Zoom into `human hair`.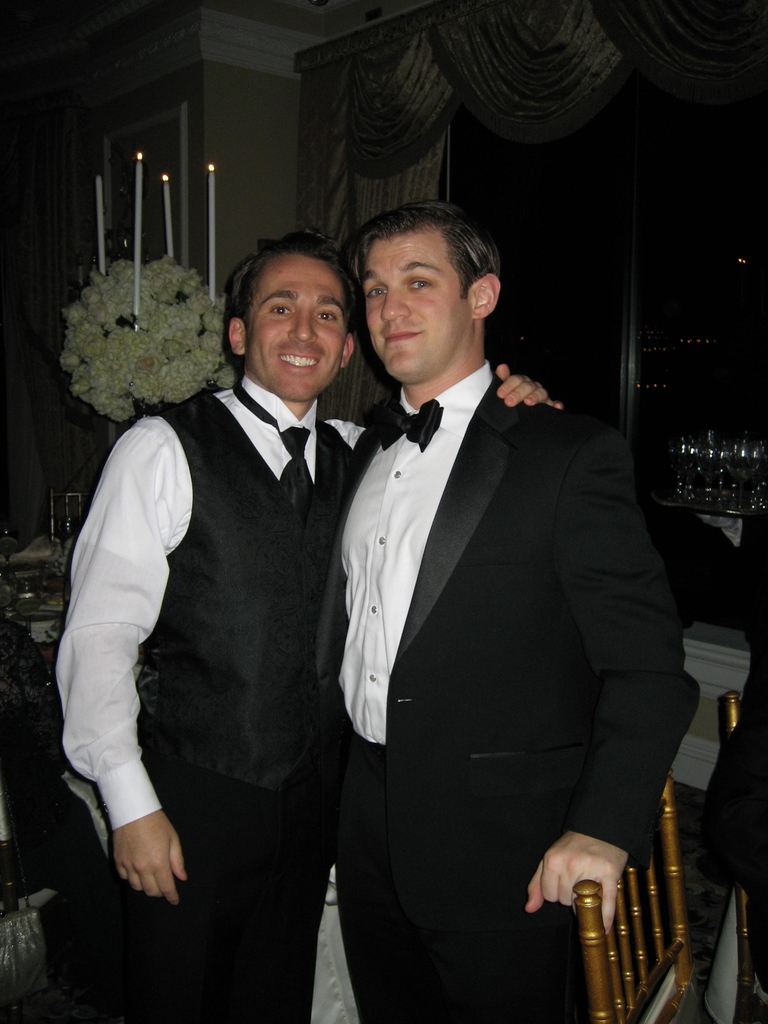
Zoom target: region(340, 192, 502, 296).
